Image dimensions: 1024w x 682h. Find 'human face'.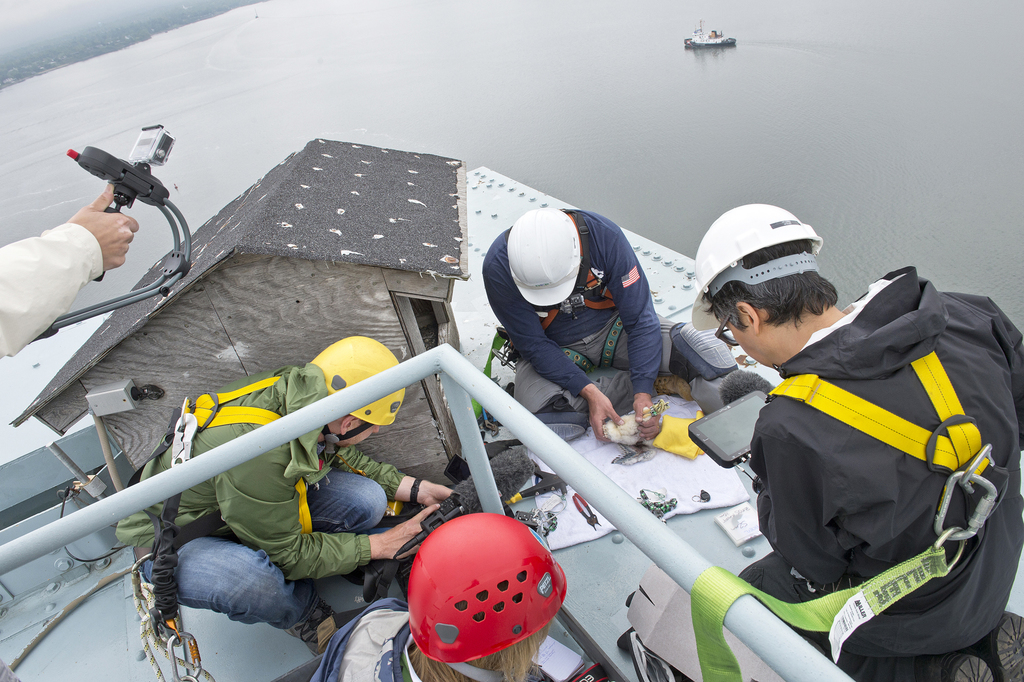
339, 426, 387, 449.
